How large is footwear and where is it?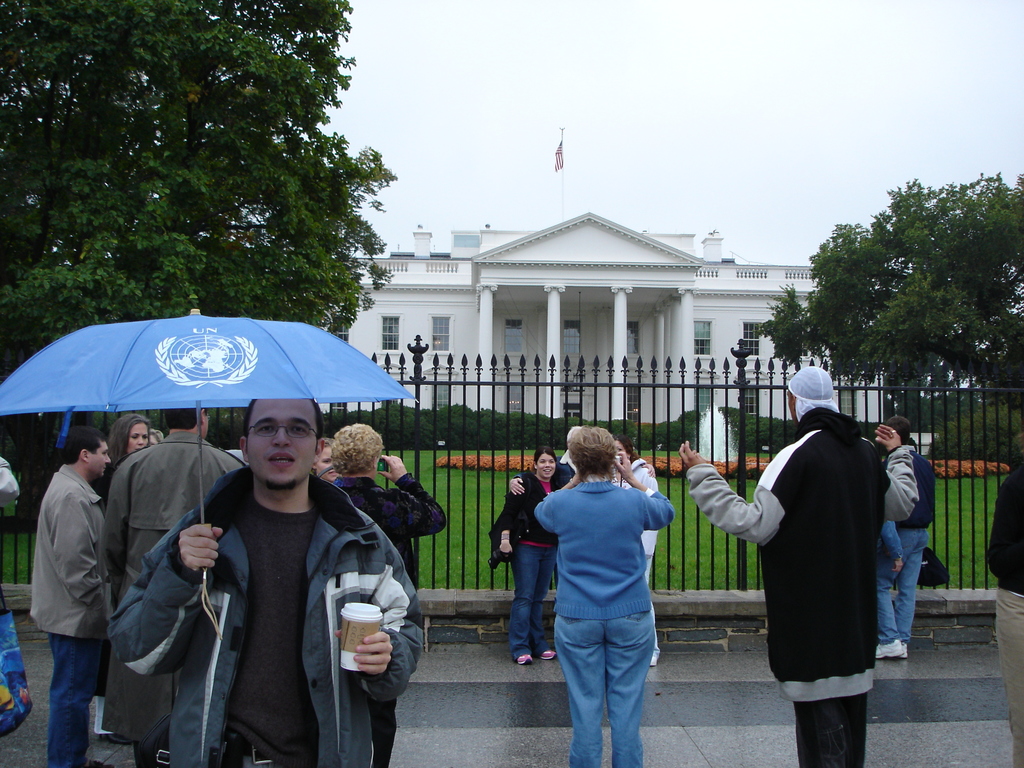
Bounding box: (98,730,130,745).
